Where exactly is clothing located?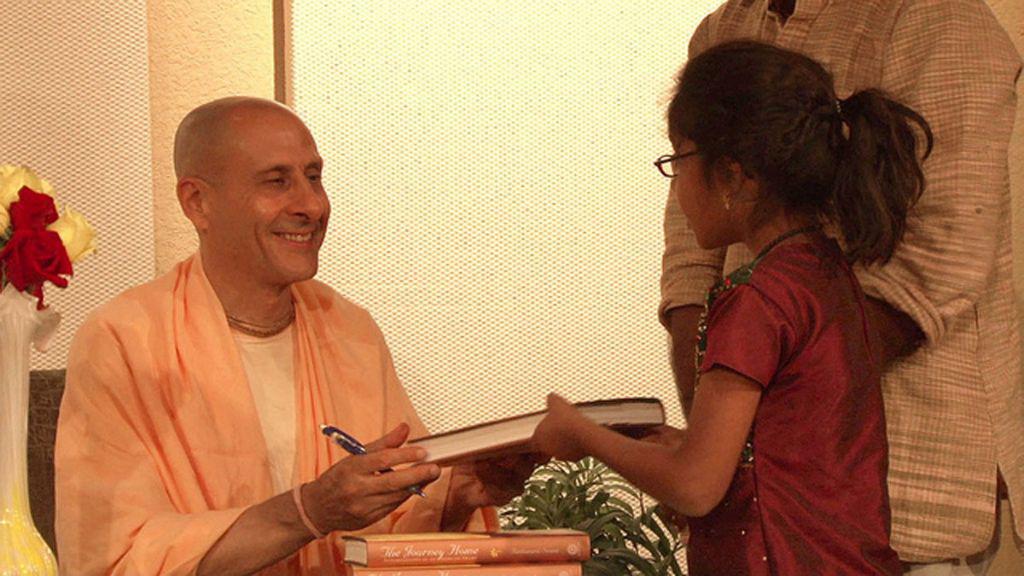
Its bounding box is [59,216,446,569].
